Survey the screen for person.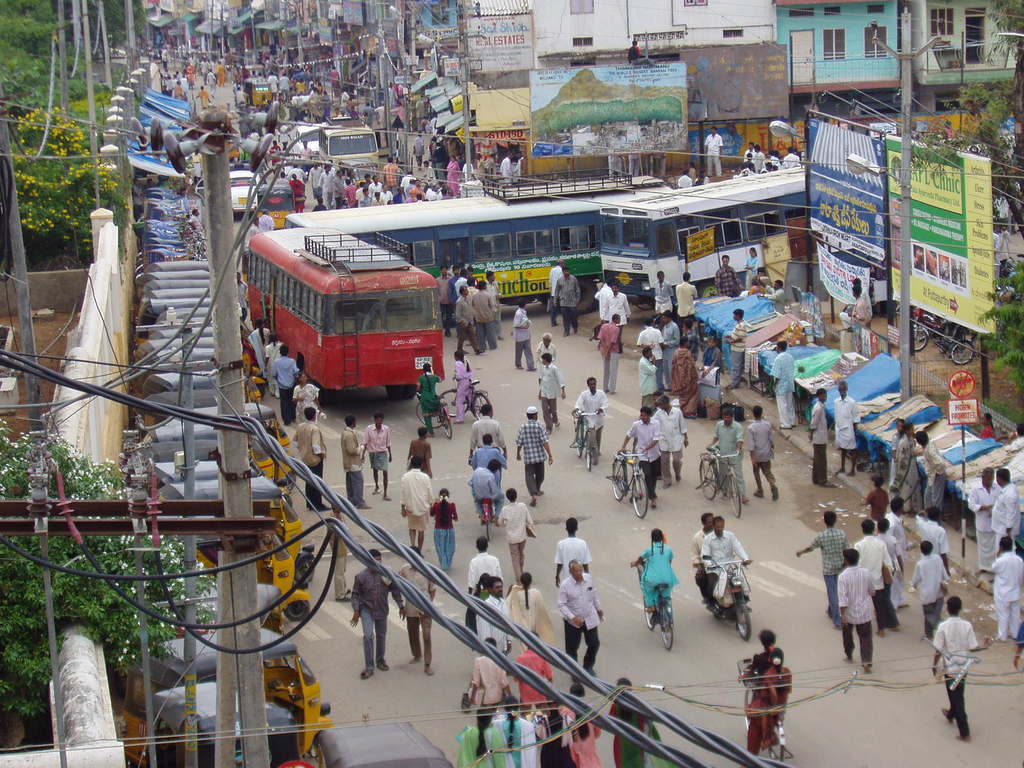
Survey found: detection(736, 628, 774, 682).
